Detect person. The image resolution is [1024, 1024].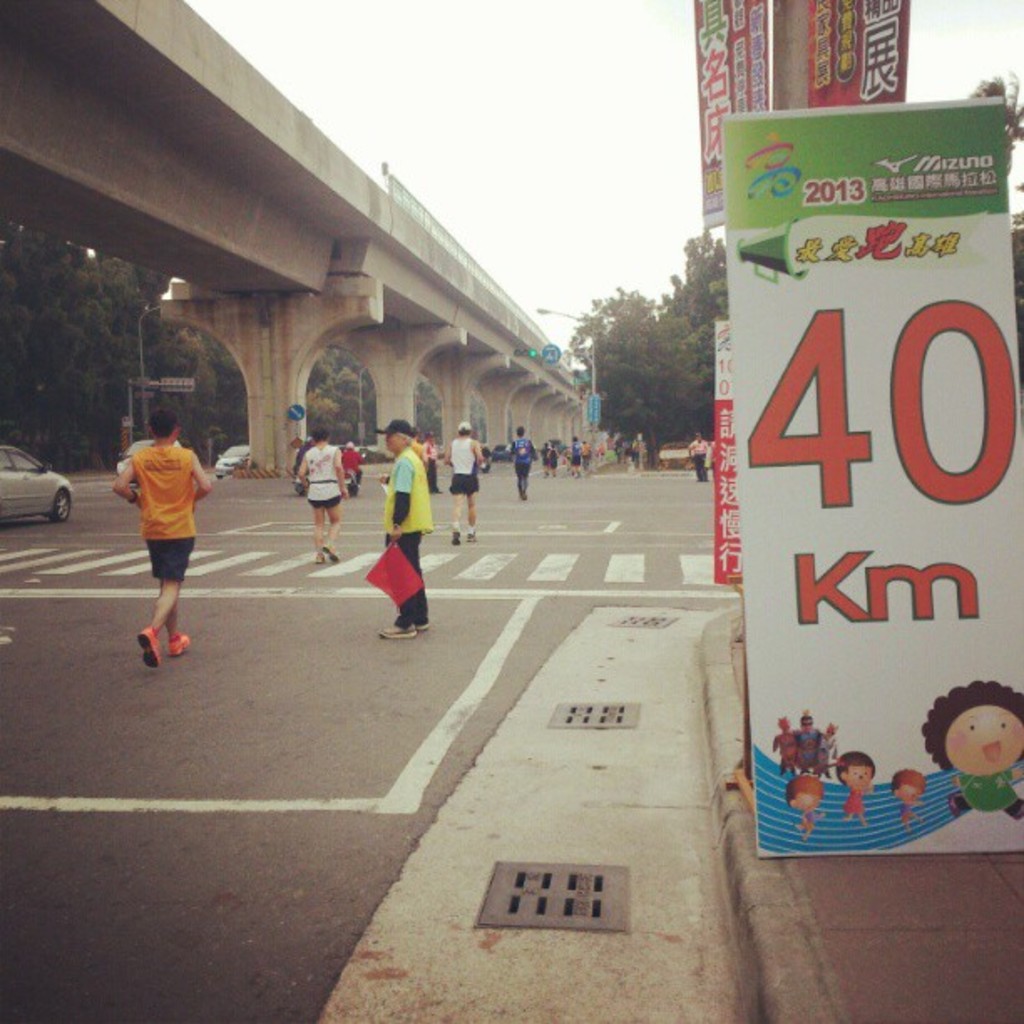
(688, 427, 708, 479).
